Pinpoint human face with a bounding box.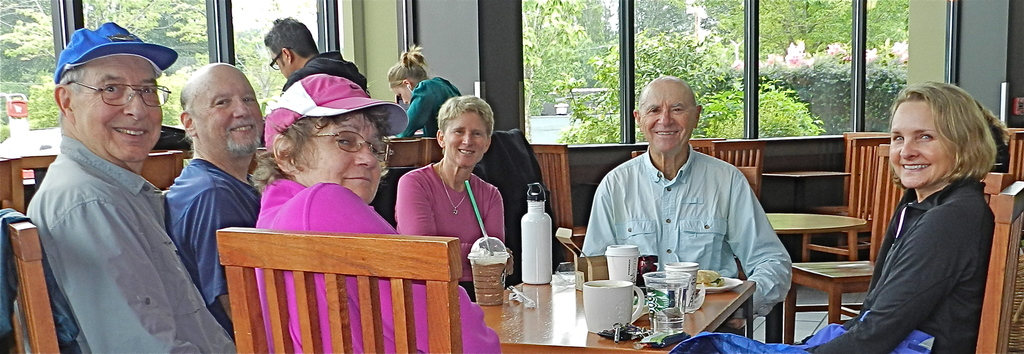
[left=388, top=84, right=408, bottom=99].
